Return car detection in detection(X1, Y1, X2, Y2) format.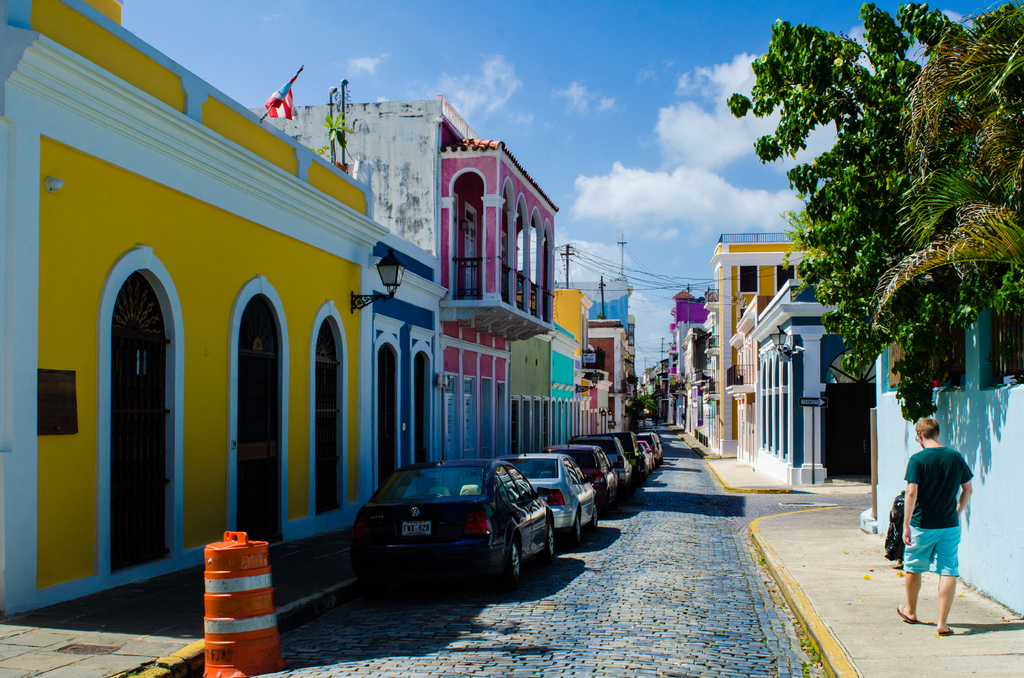
detection(552, 446, 623, 508).
